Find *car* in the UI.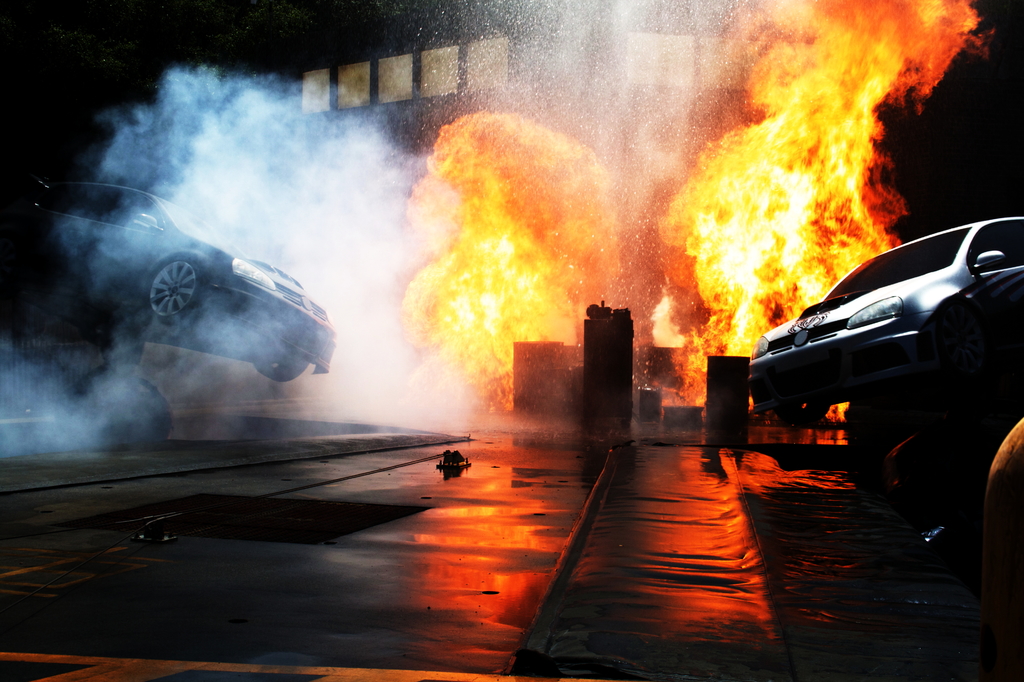
UI element at box(746, 212, 1023, 417).
